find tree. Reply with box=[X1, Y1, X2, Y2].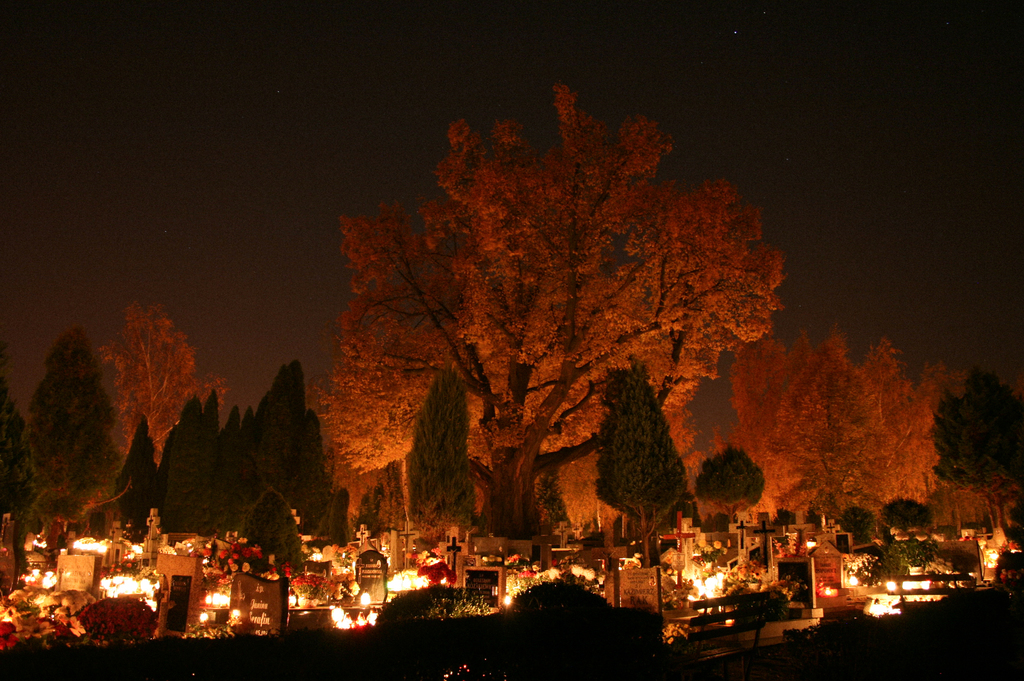
box=[97, 296, 238, 467].
